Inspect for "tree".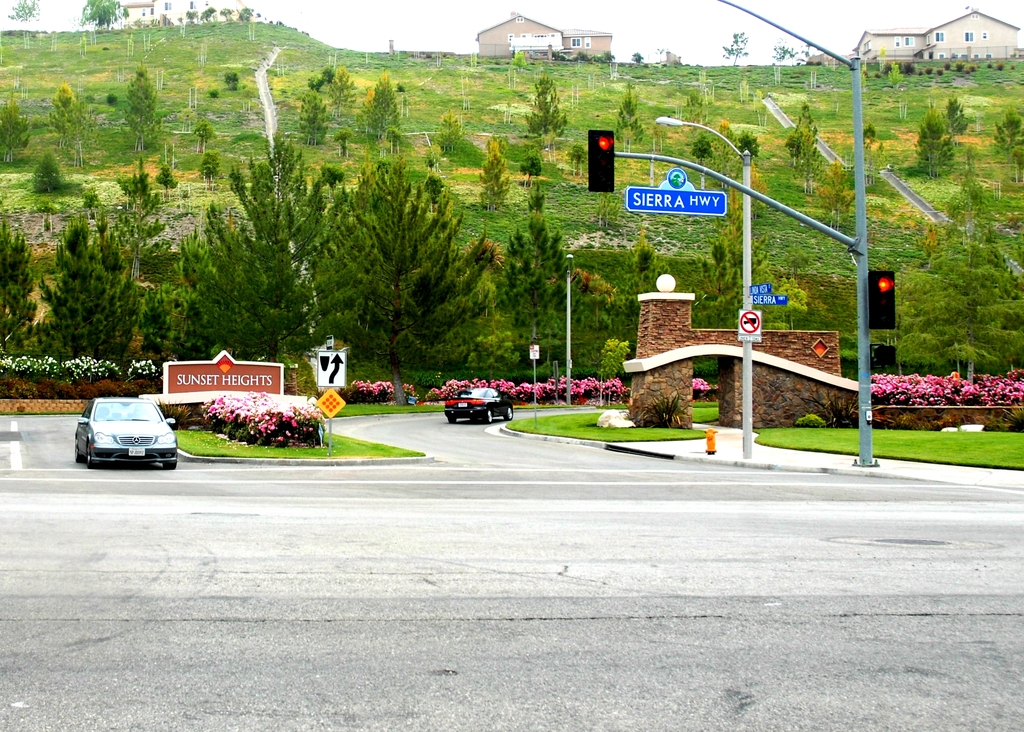
Inspection: box(220, 8, 232, 24).
